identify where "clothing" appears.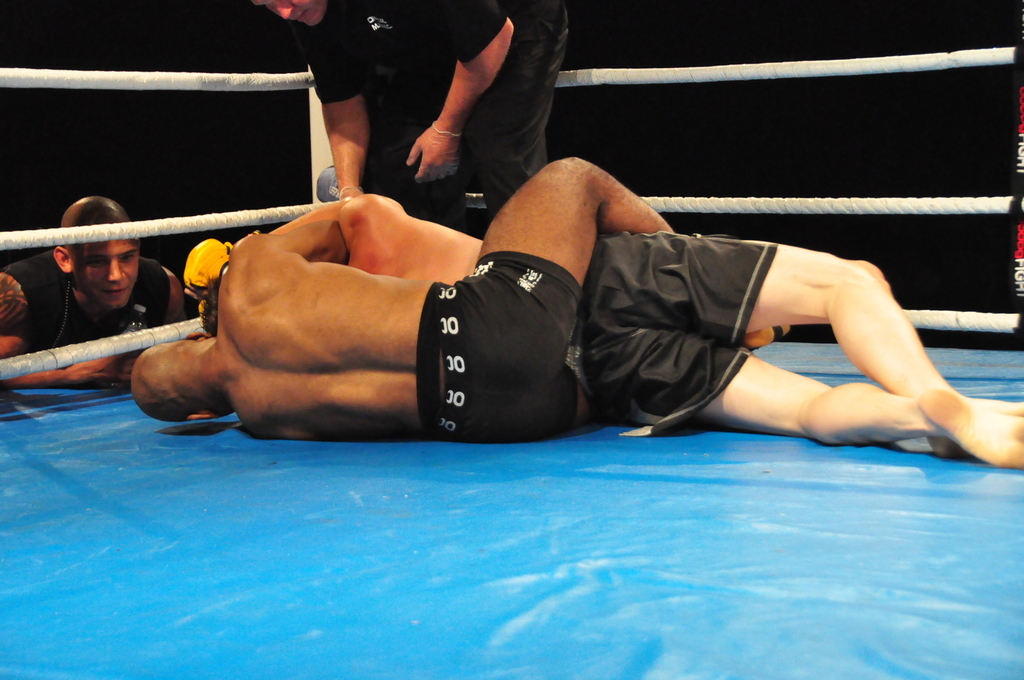
Appears at <bbox>591, 227, 796, 439</bbox>.
